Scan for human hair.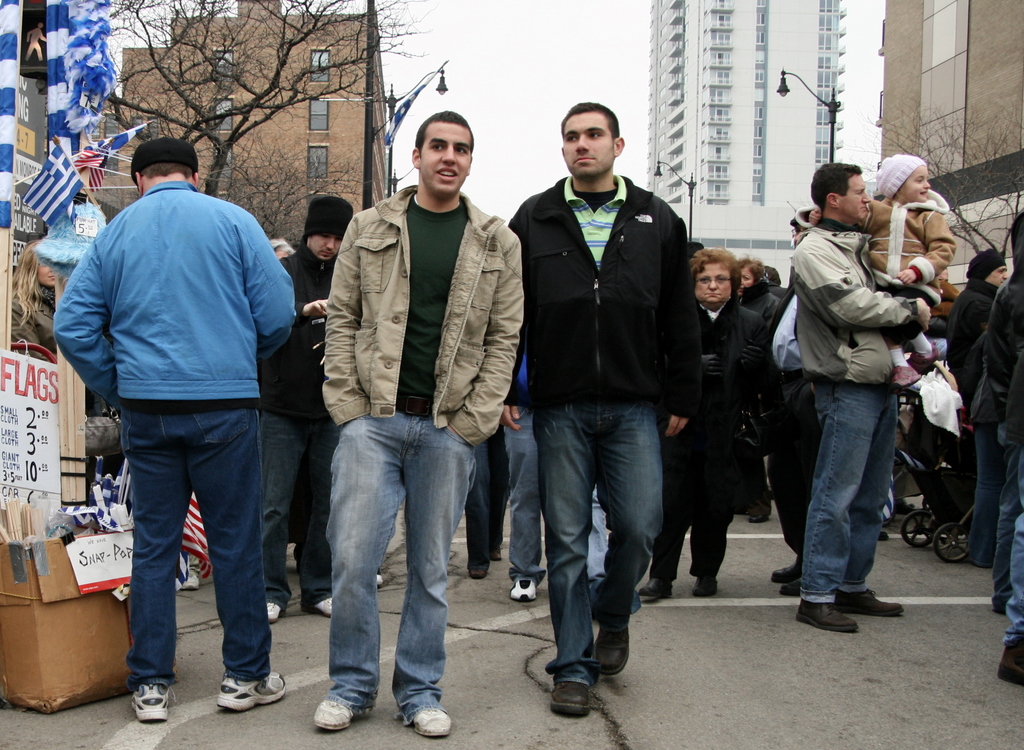
Scan result: x1=737, y1=250, x2=771, y2=278.
